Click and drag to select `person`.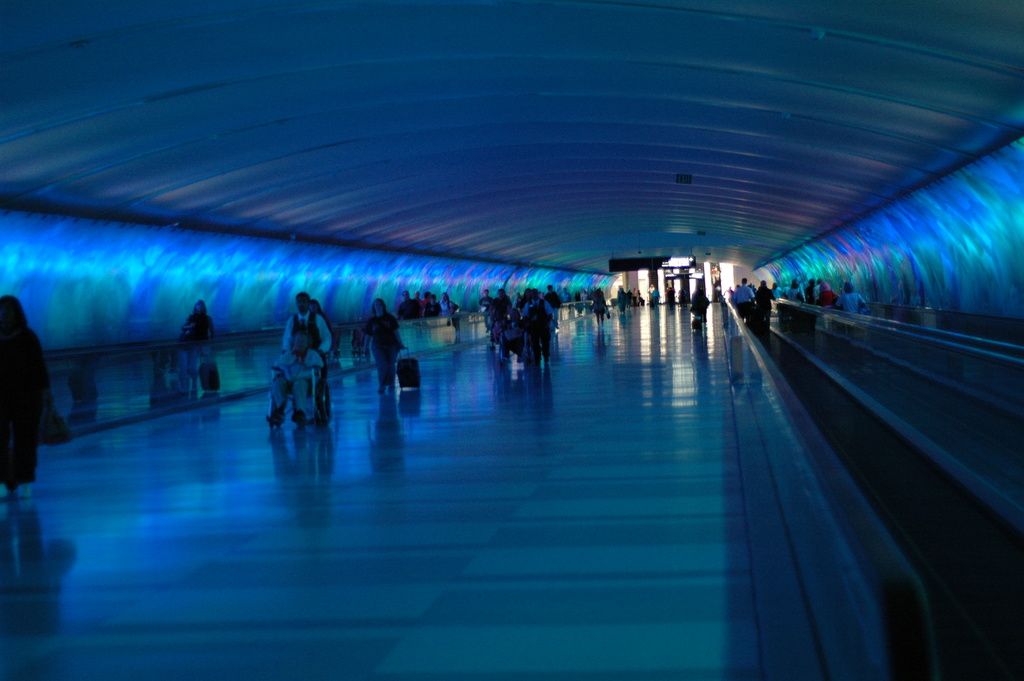
Selection: [363, 298, 405, 392].
